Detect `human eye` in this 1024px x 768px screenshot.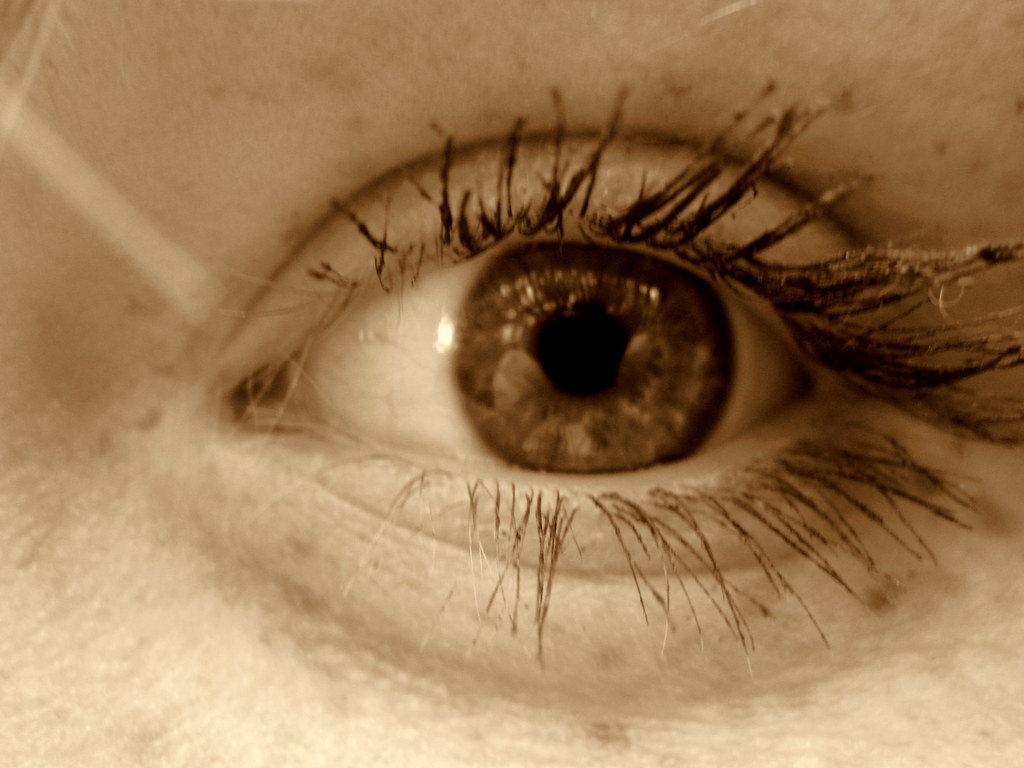
Detection: [x1=152, y1=58, x2=1019, y2=723].
